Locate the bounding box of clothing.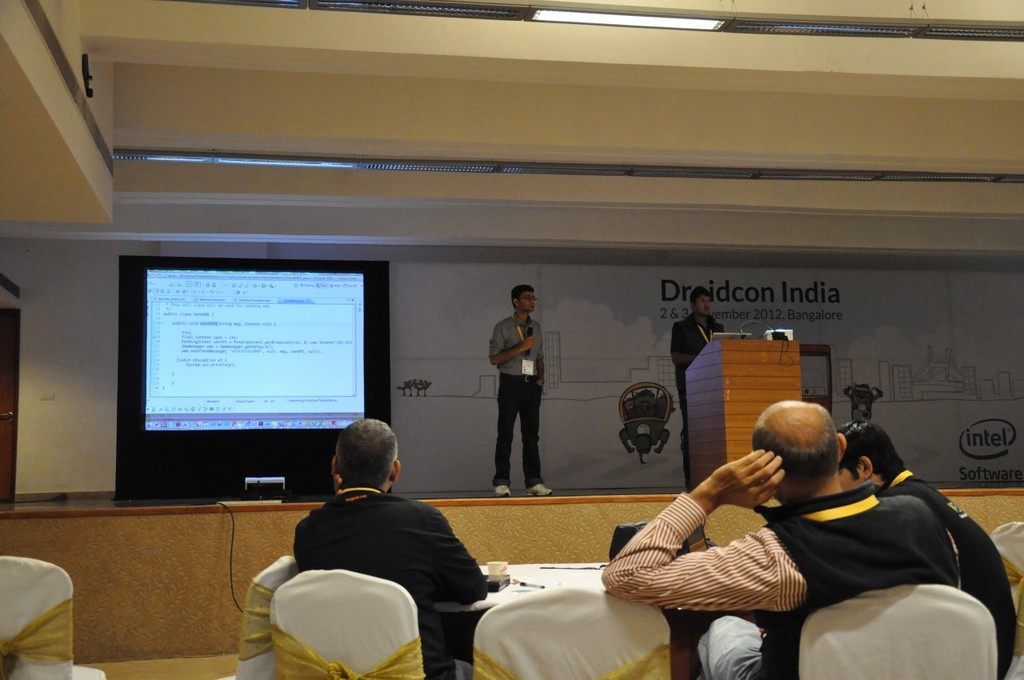
Bounding box: 667 315 724 476.
